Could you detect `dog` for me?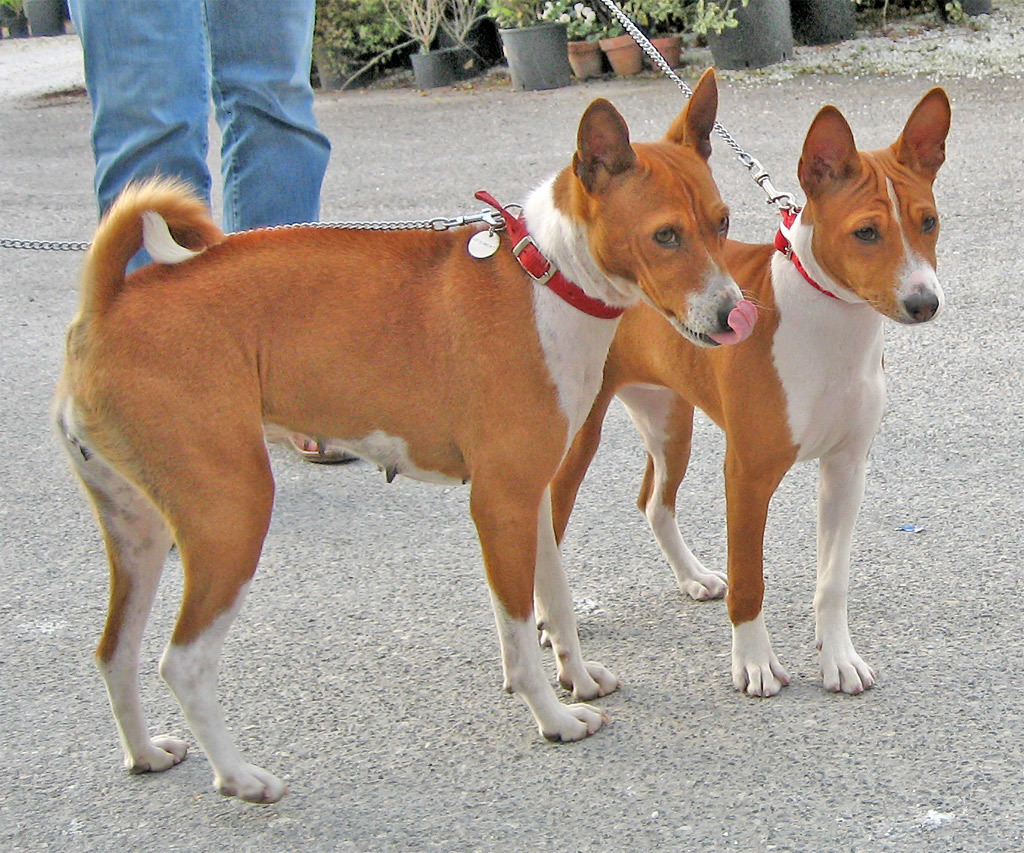
Detection result: x1=547, y1=87, x2=950, y2=693.
